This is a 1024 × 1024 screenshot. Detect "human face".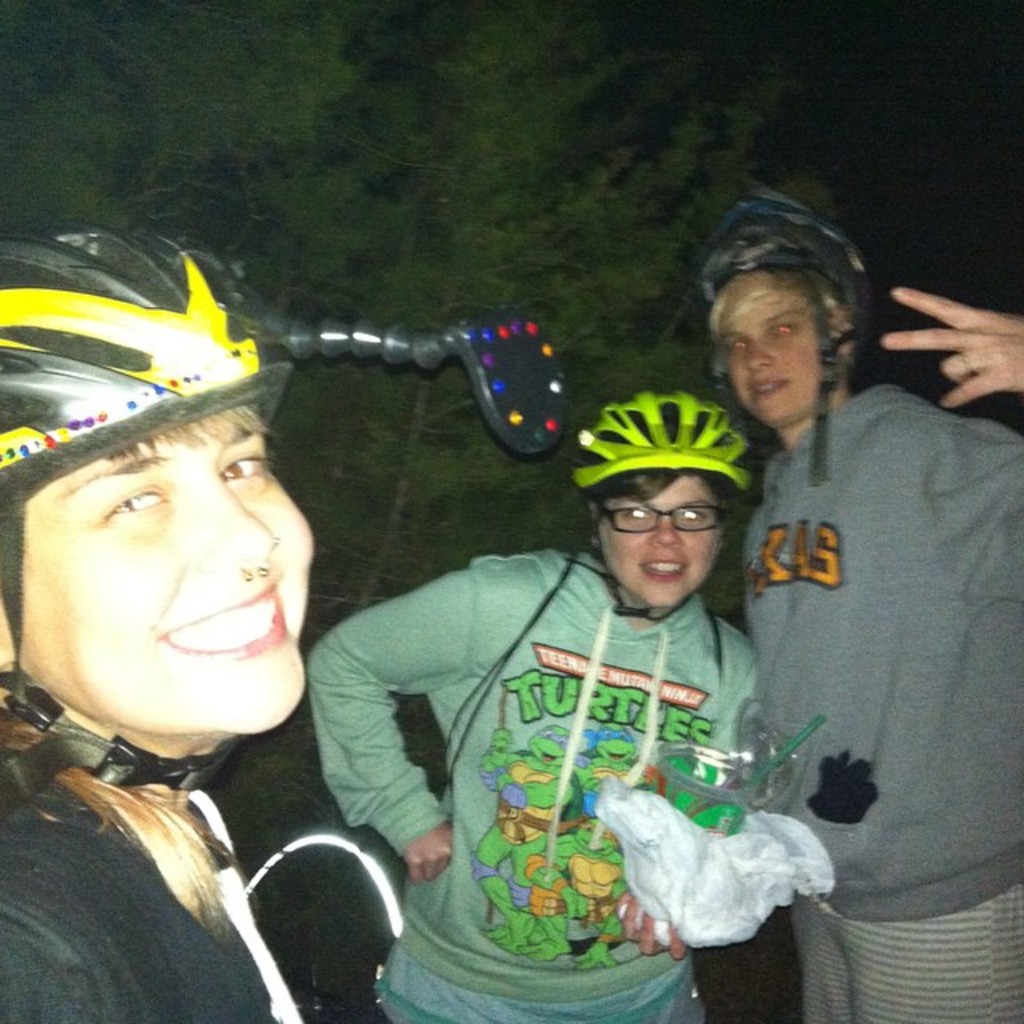
<box>27,411,317,754</box>.
